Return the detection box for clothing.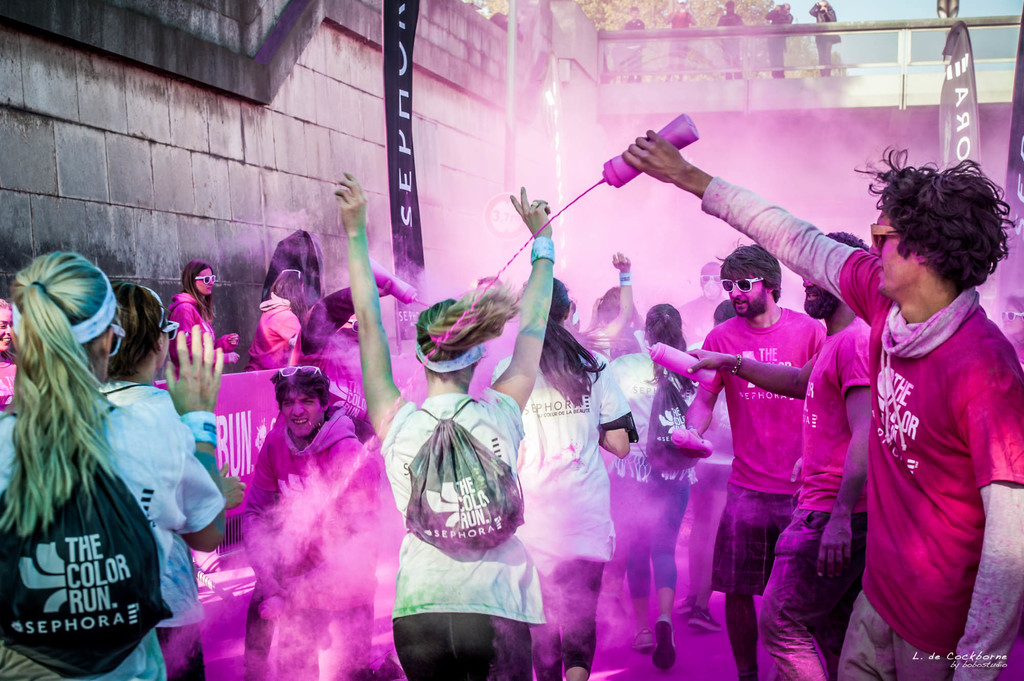
(754, 312, 875, 680).
